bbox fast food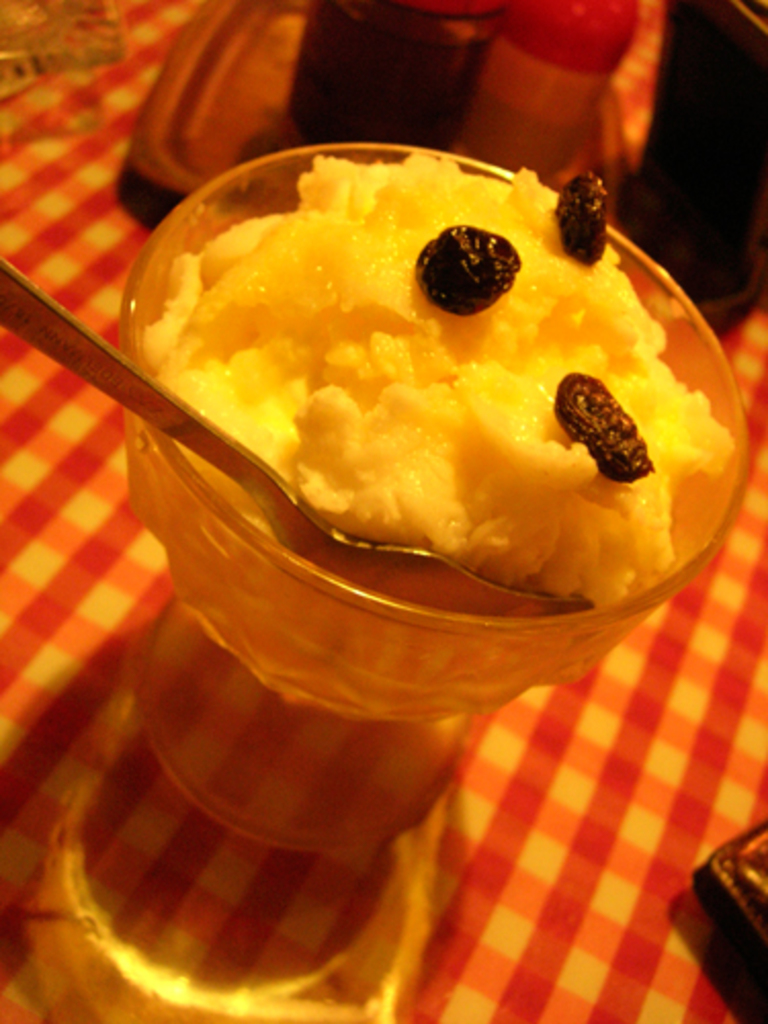
<region>156, 150, 709, 702</region>
